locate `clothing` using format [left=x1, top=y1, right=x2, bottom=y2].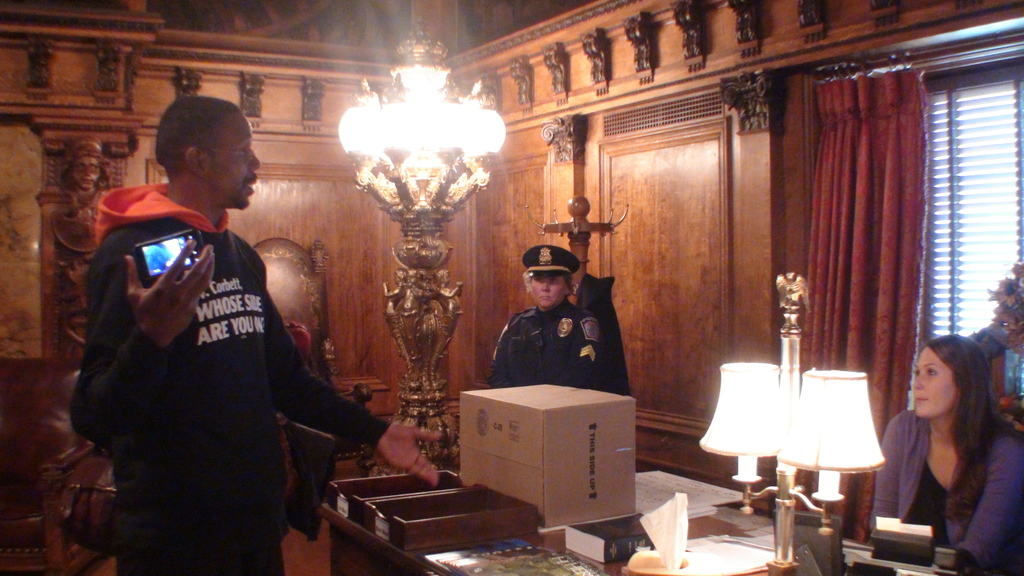
[left=63, top=182, right=359, bottom=561].
